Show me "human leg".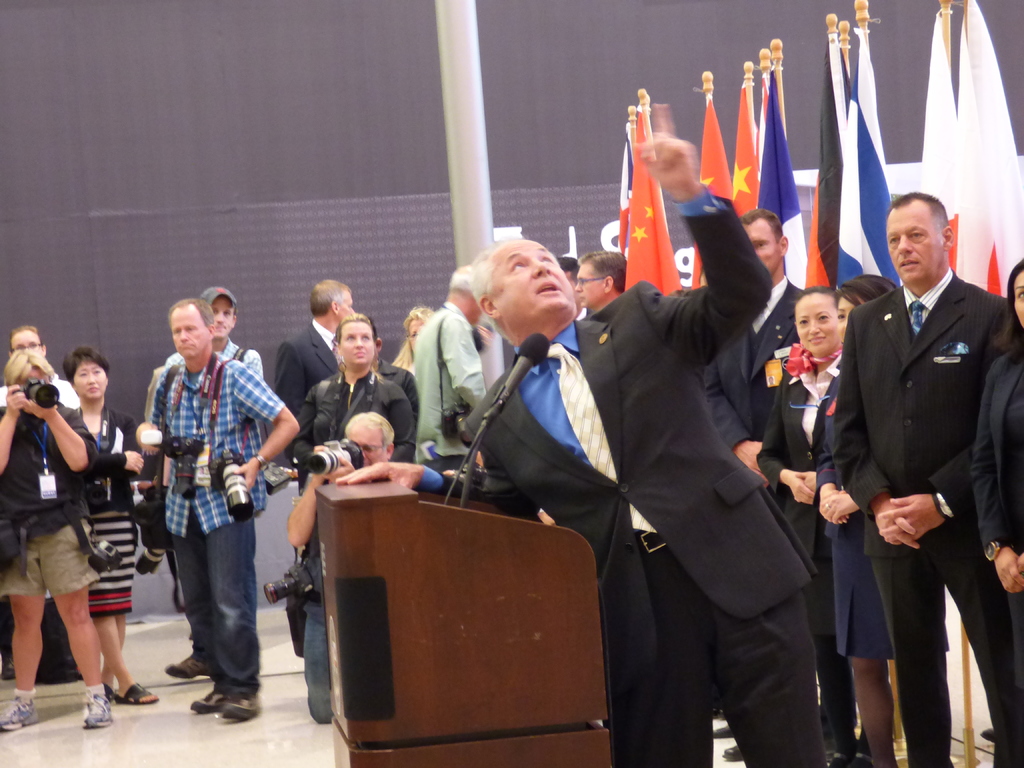
"human leg" is here: select_region(690, 550, 822, 766).
